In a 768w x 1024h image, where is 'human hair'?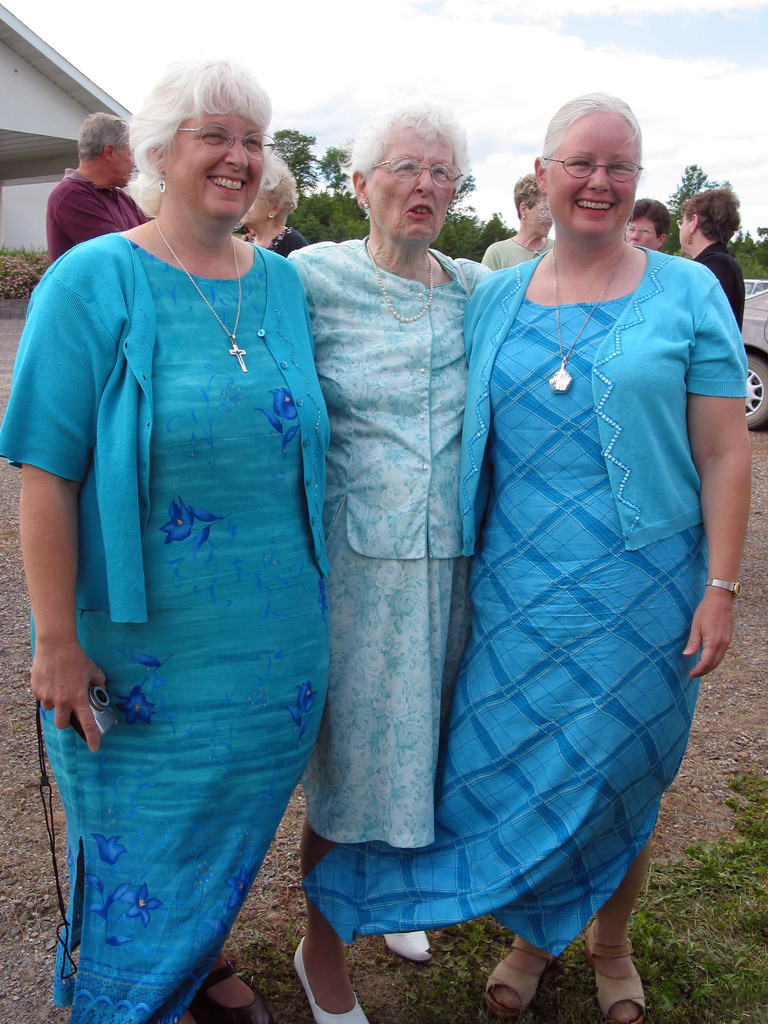
bbox=(350, 95, 468, 221).
